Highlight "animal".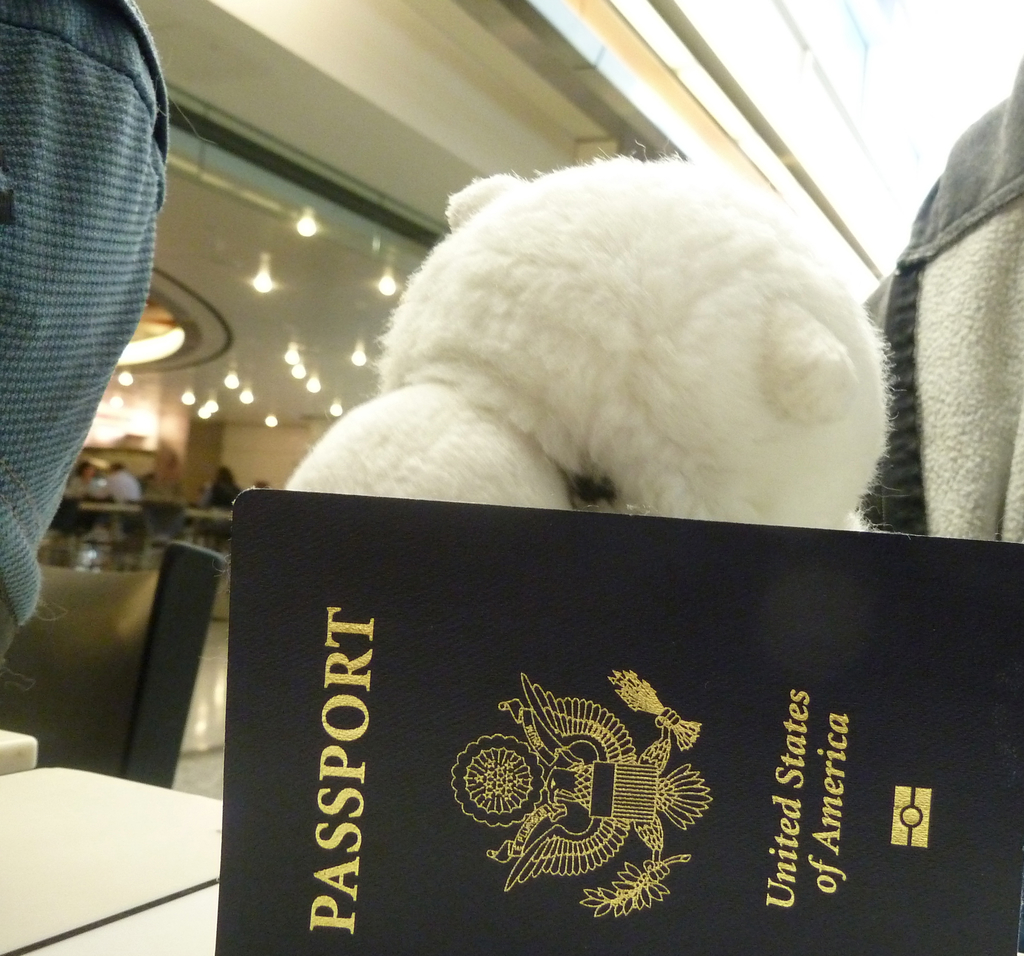
Highlighted region: bbox=(278, 147, 894, 536).
